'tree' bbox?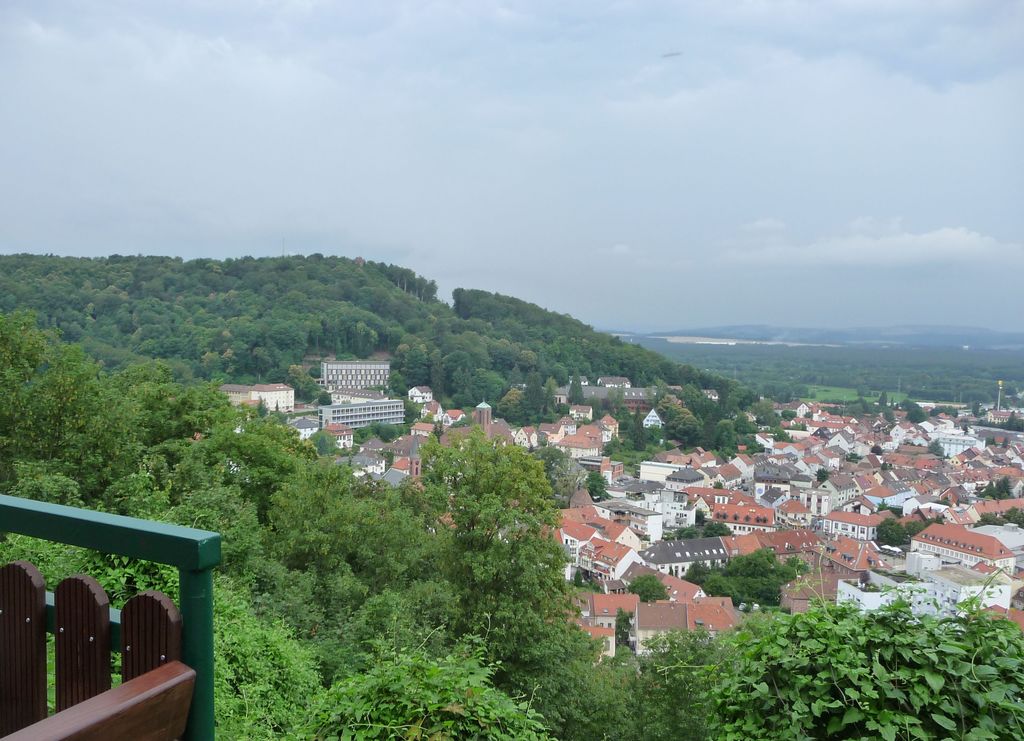
<box>629,573,665,605</box>
